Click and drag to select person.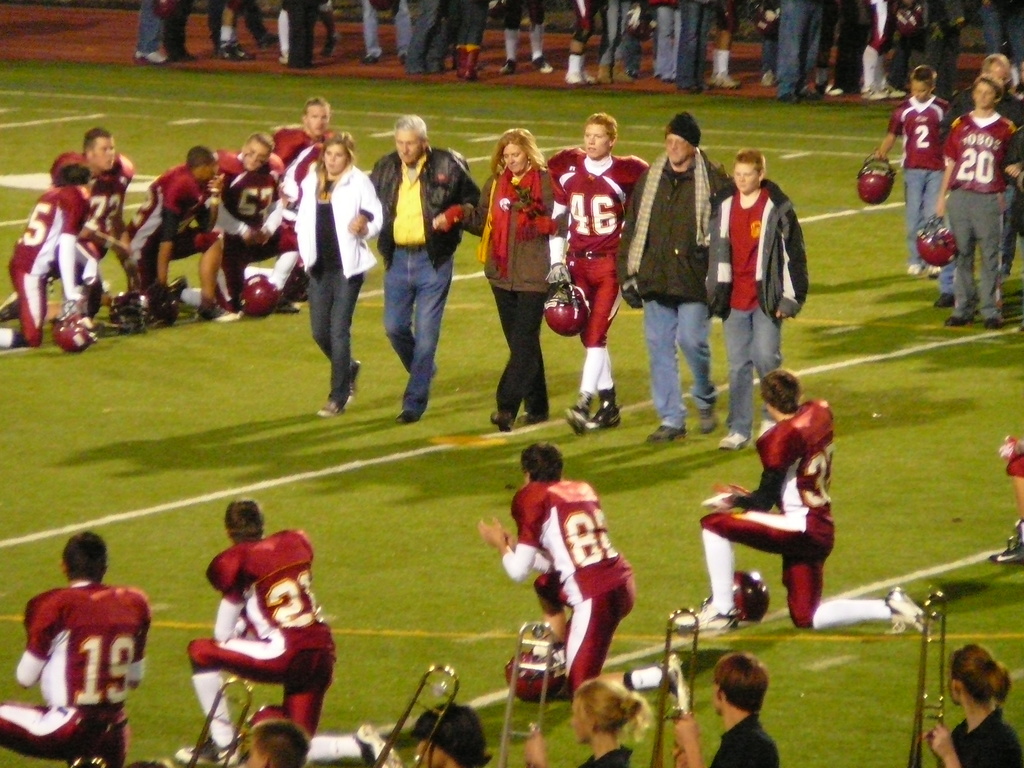
Selection: (x1=191, y1=487, x2=408, y2=767).
